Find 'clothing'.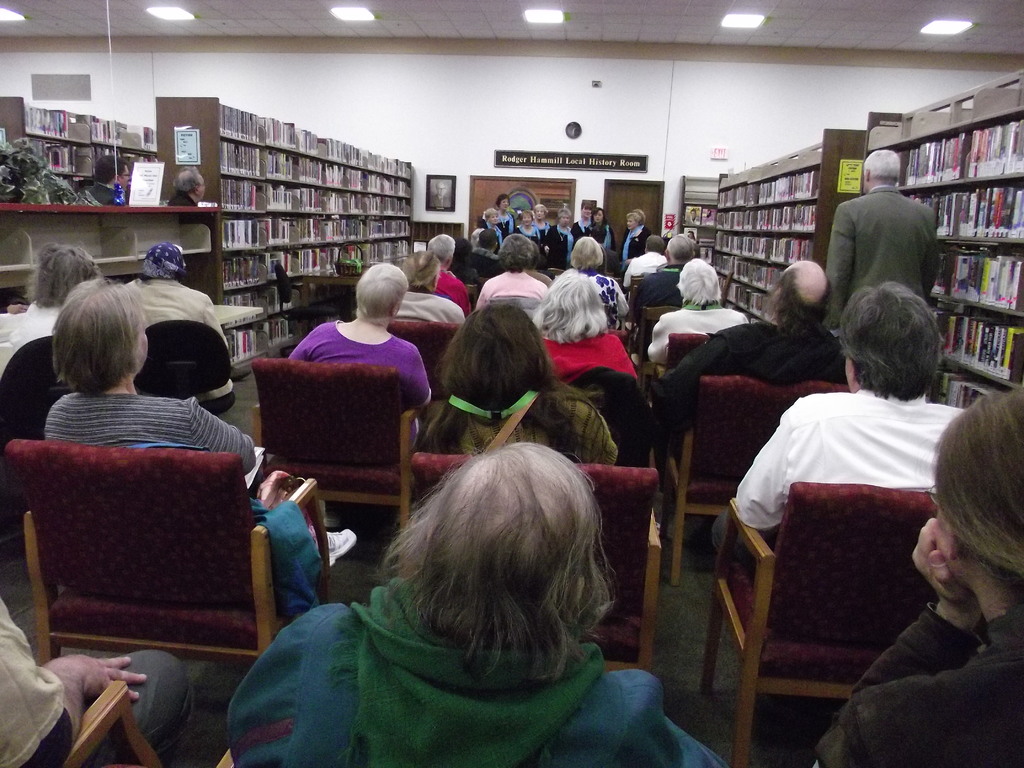
locate(45, 392, 256, 505).
